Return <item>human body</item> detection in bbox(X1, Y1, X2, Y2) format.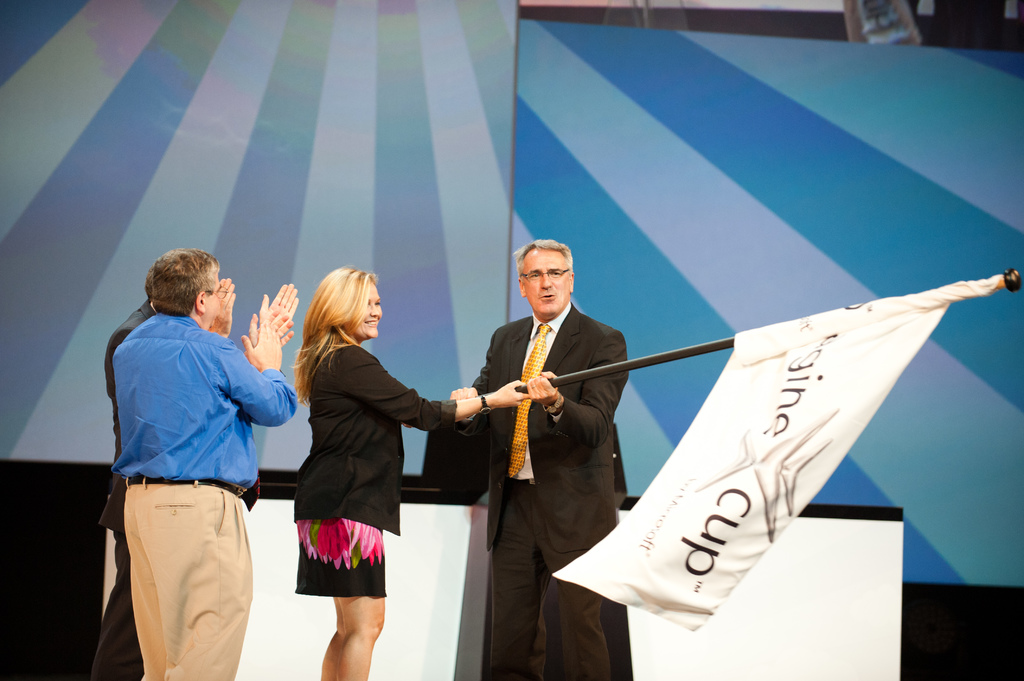
bbox(451, 308, 635, 680).
